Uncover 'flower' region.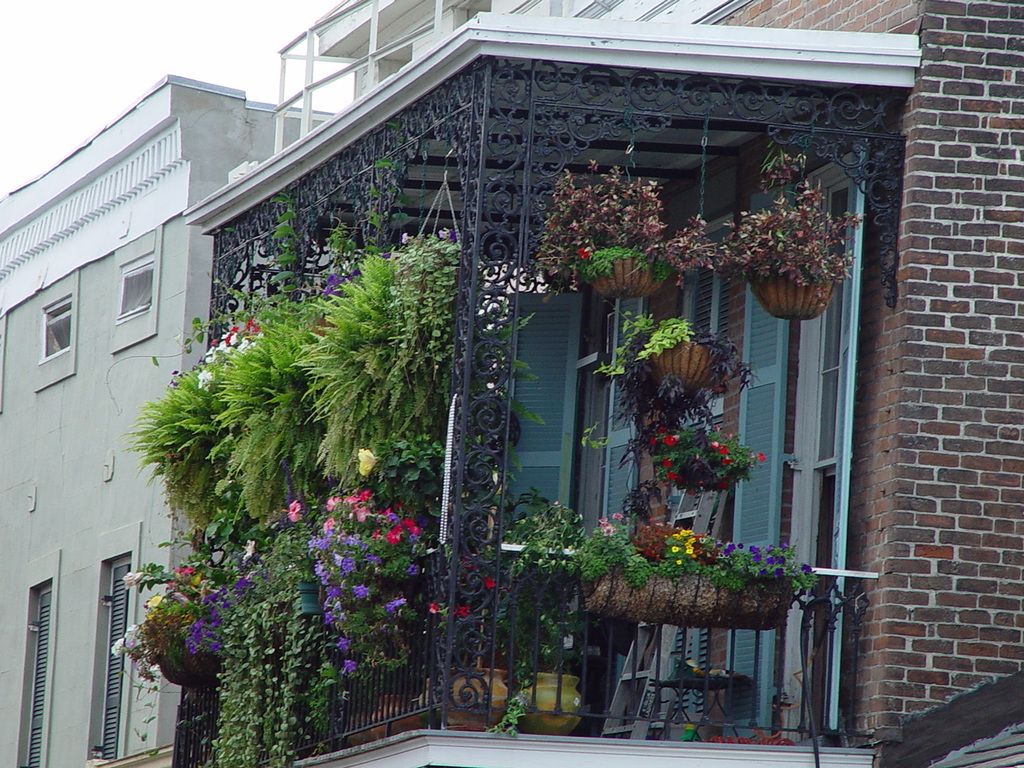
Uncovered: (598, 514, 610, 526).
